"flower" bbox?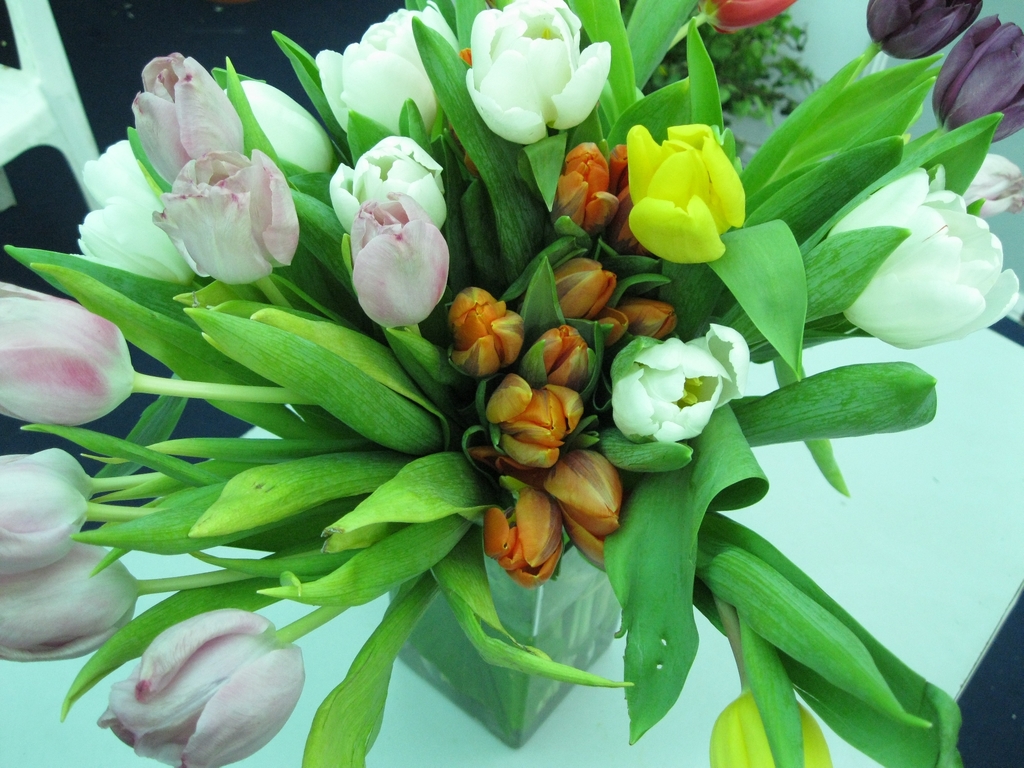
100, 605, 310, 767
